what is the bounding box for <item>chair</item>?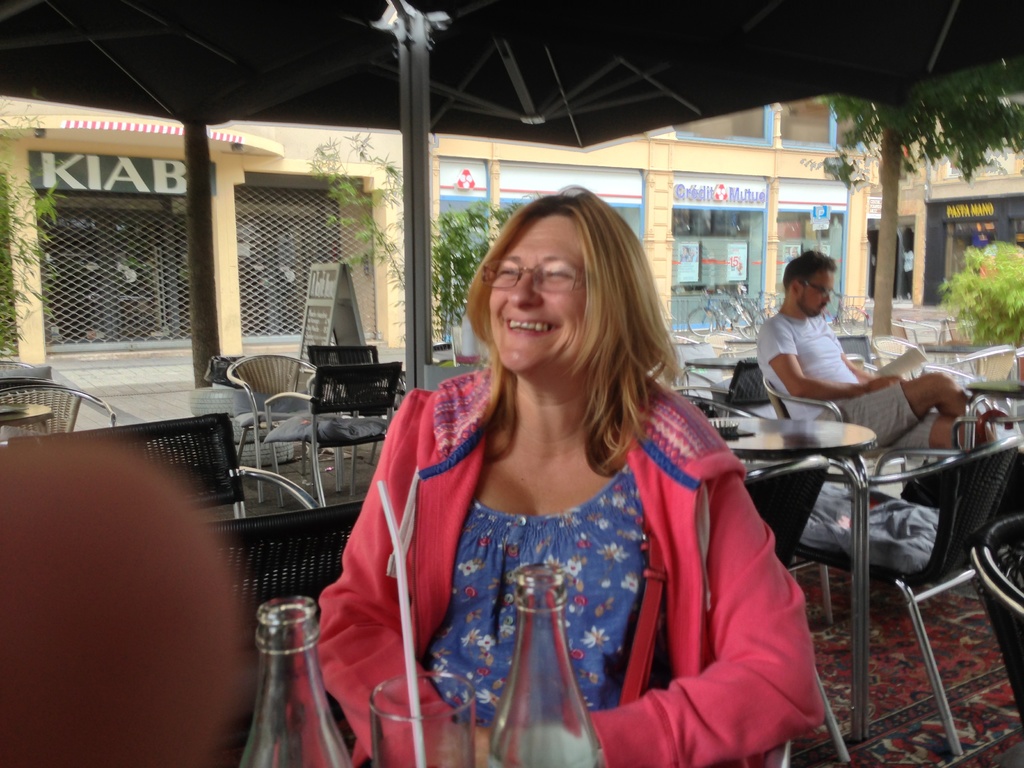
0:383:119:445.
